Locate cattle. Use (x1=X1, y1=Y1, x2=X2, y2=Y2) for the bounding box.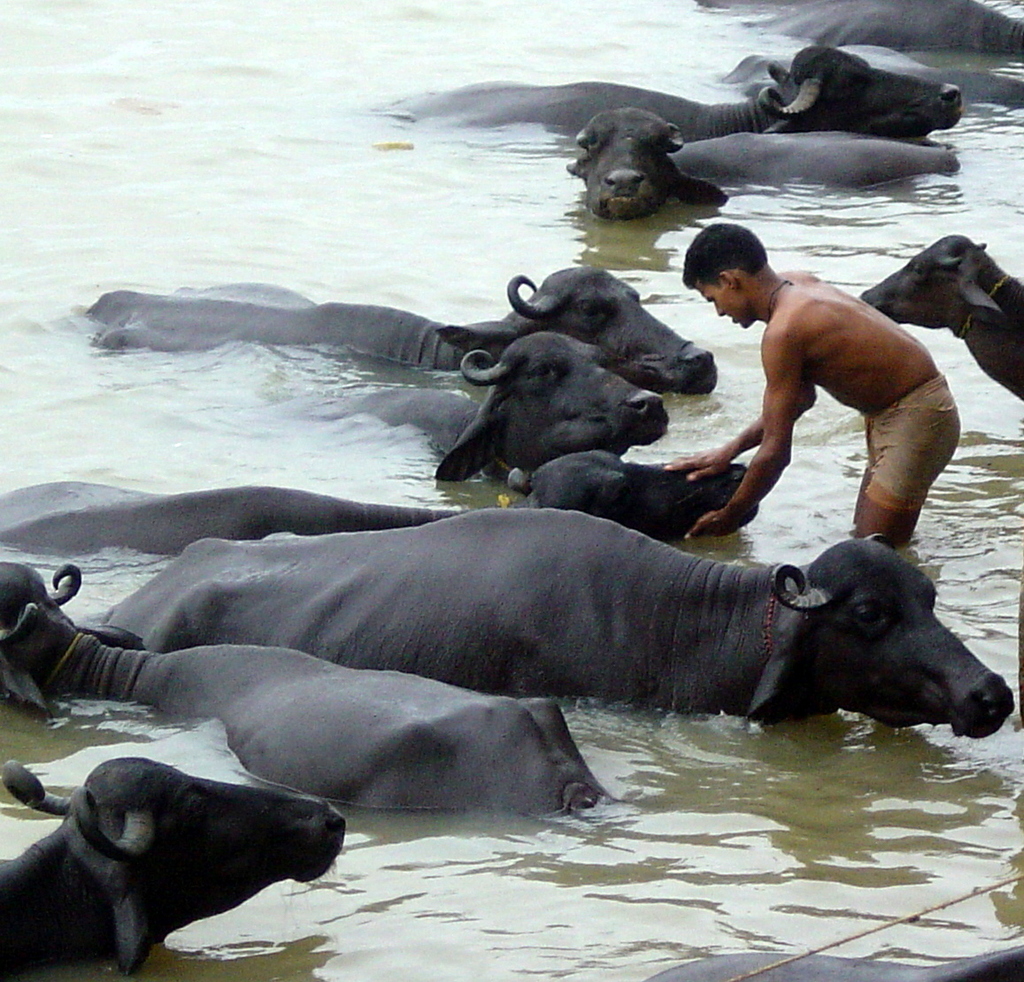
(x1=856, y1=234, x2=1023, y2=403).
